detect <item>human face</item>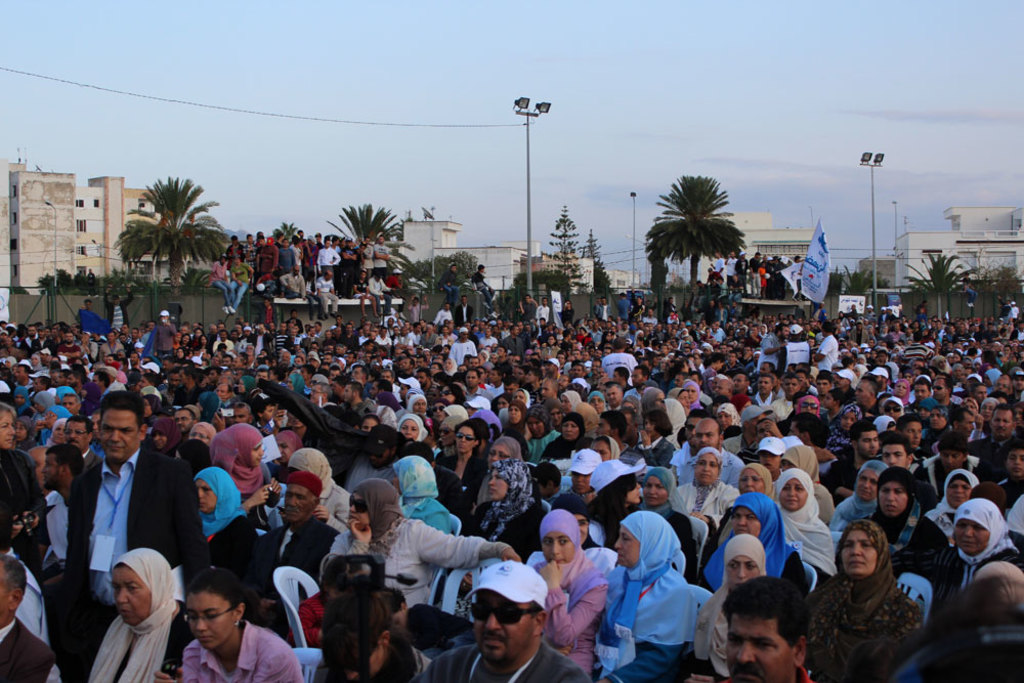
Rect(207, 369, 218, 382)
